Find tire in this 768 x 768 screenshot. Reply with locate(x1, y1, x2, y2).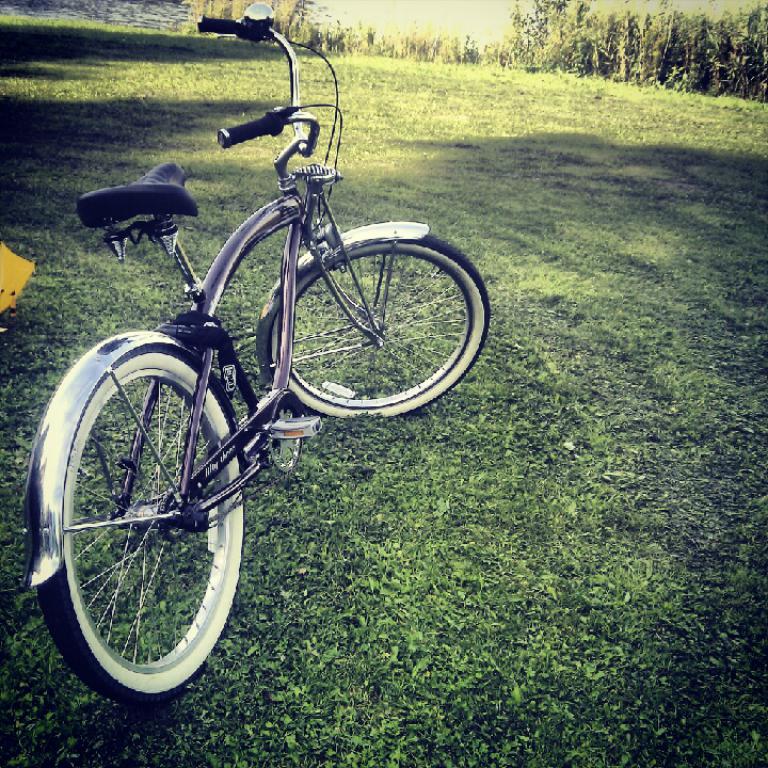
locate(271, 233, 490, 417).
